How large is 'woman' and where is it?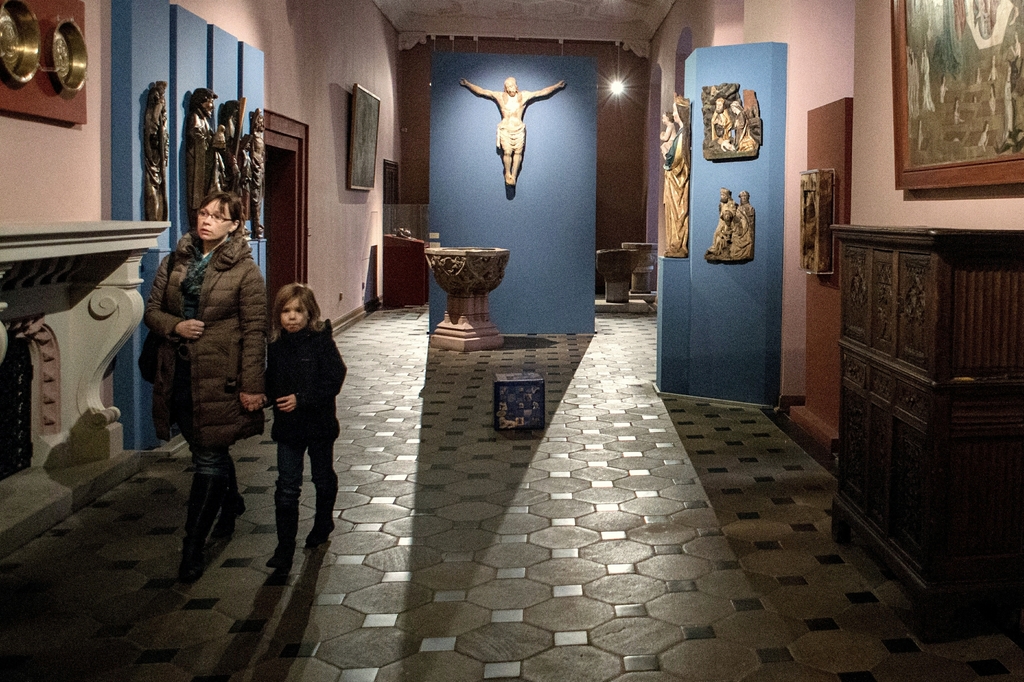
Bounding box: x1=140, y1=148, x2=264, y2=597.
